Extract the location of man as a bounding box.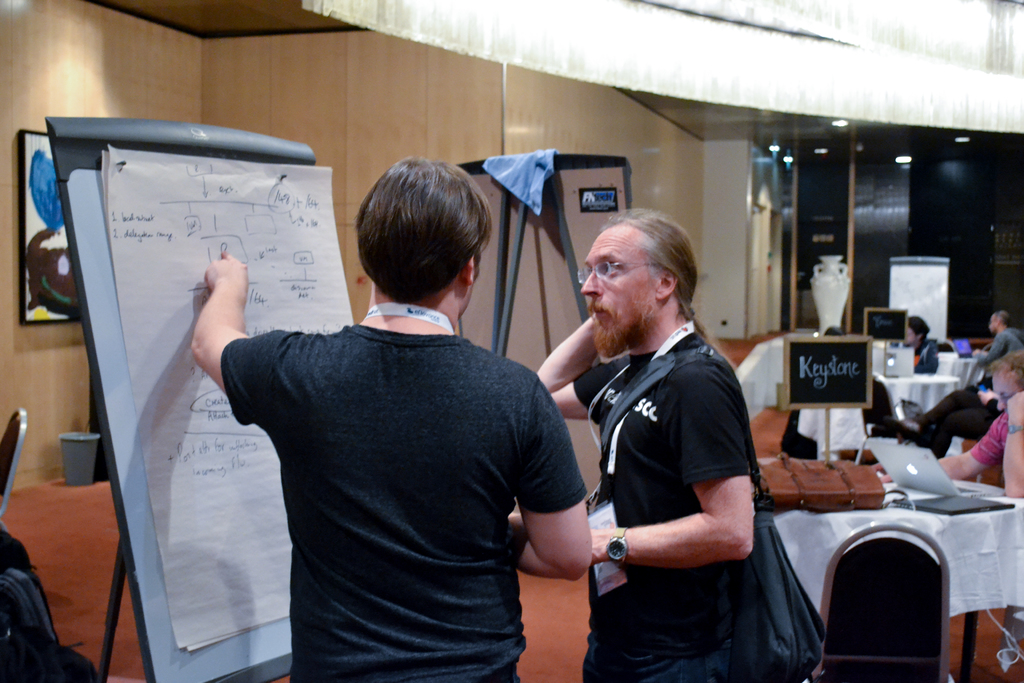
{"left": 536, "top": 207, "right": 756, "bottom": 682}.
